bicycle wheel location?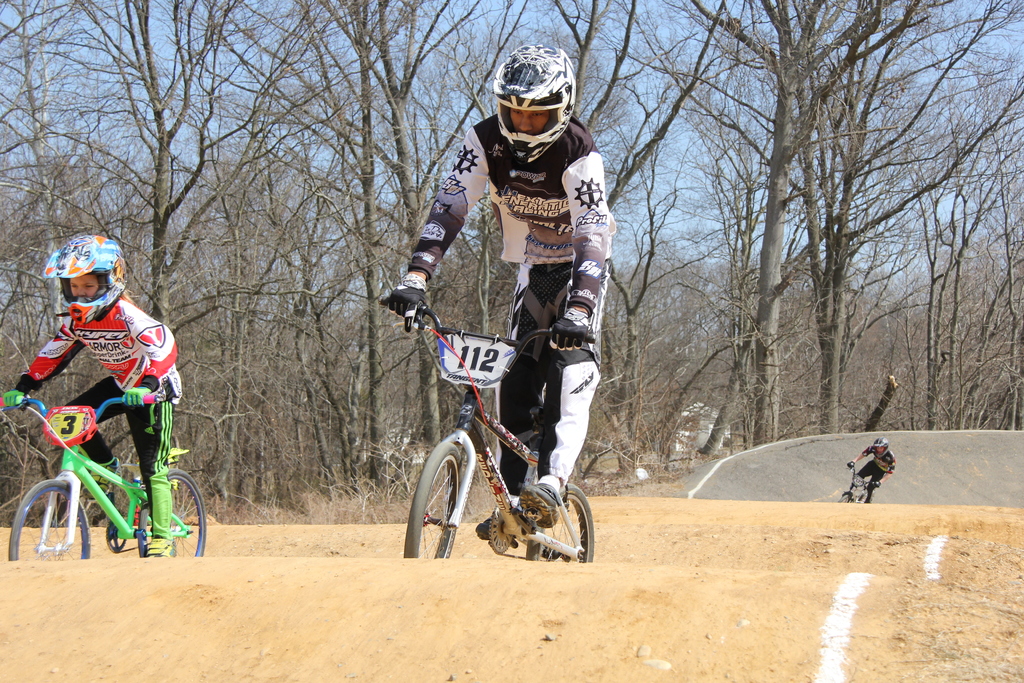
region(140, 470, 206, 559)
